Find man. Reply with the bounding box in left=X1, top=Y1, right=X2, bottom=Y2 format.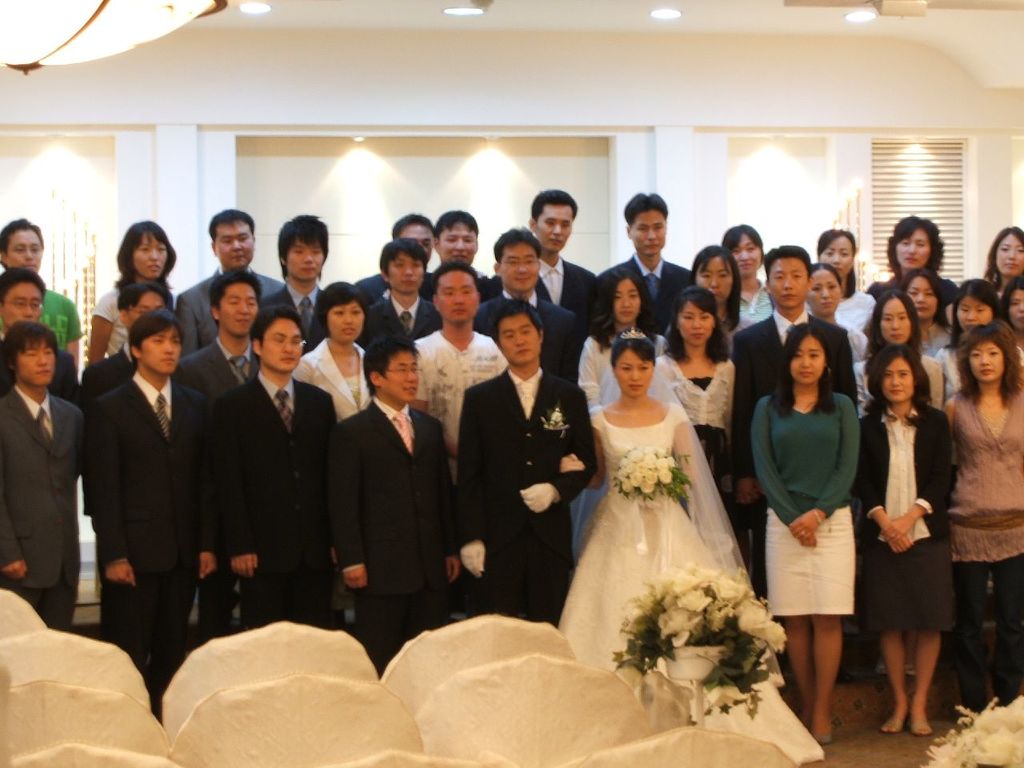
left=732, top=242, right=858, bottom=666.
